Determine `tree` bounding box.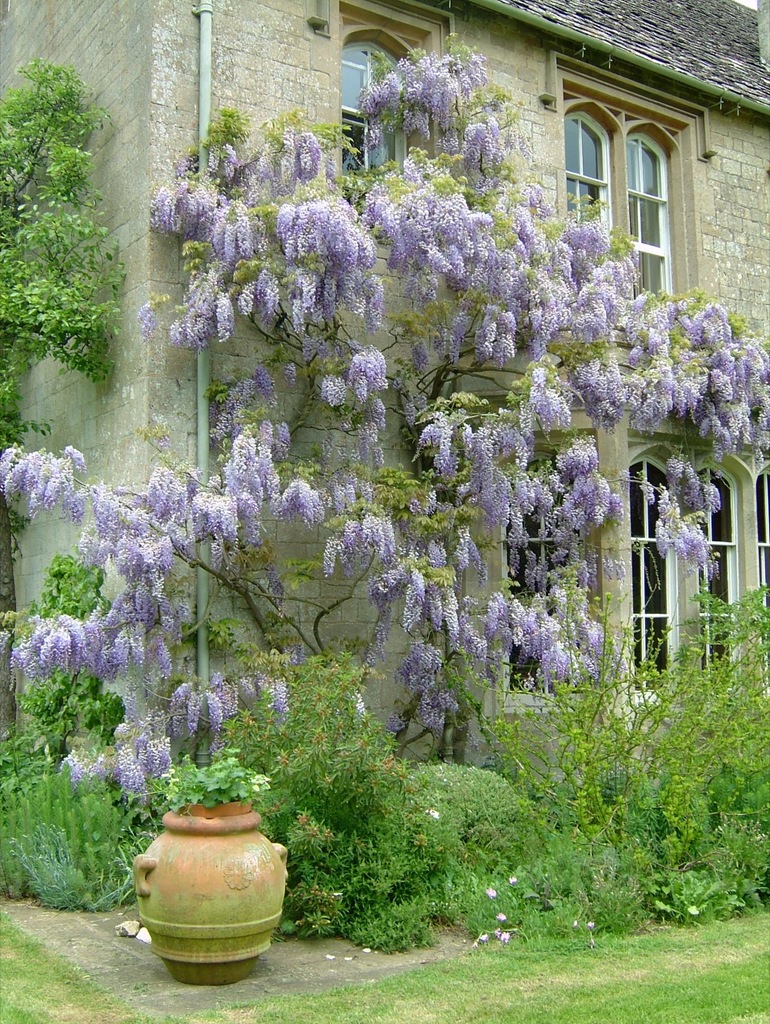
Determined: region(0, 54, 120, 573).
